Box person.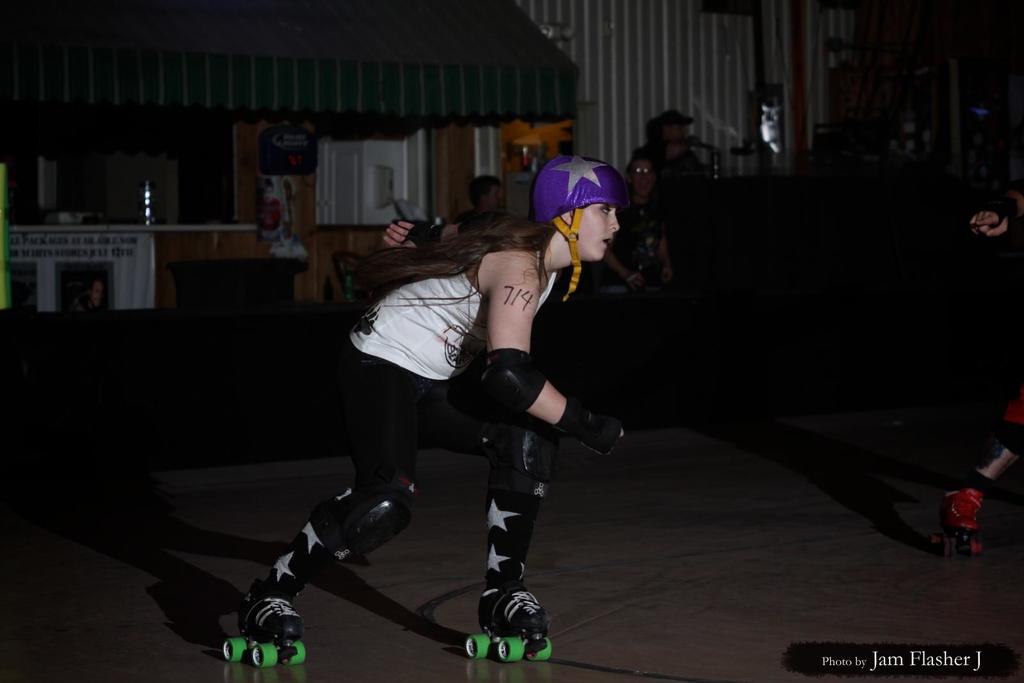
[x1=628, y1=105, x2=714, y2=184].
